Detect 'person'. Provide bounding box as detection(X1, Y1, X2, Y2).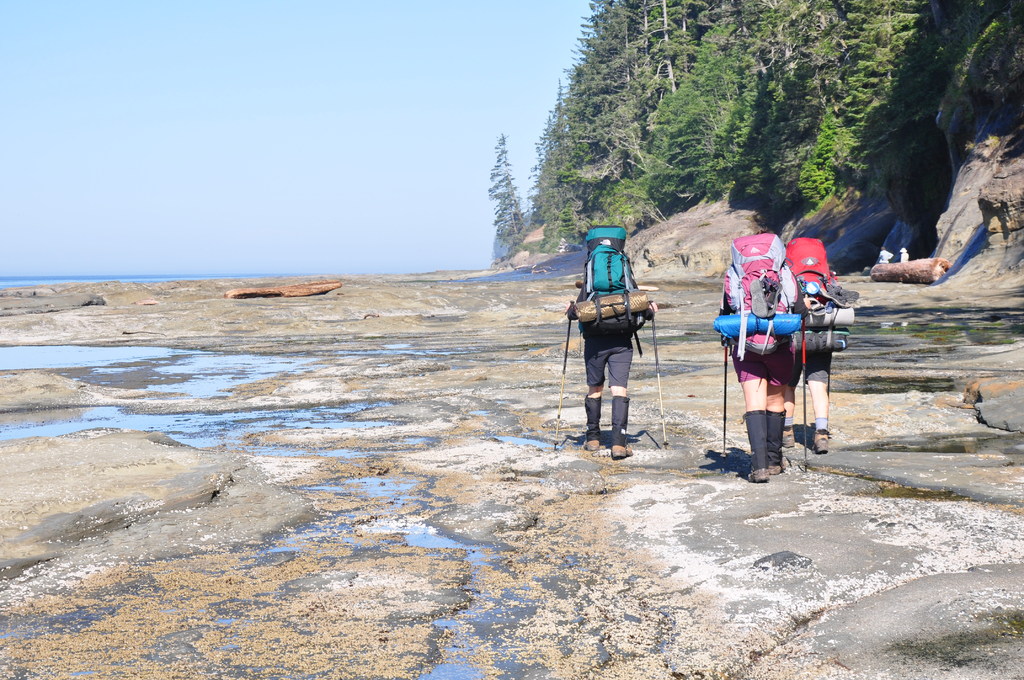
detection(880, 245, 892, 266).
